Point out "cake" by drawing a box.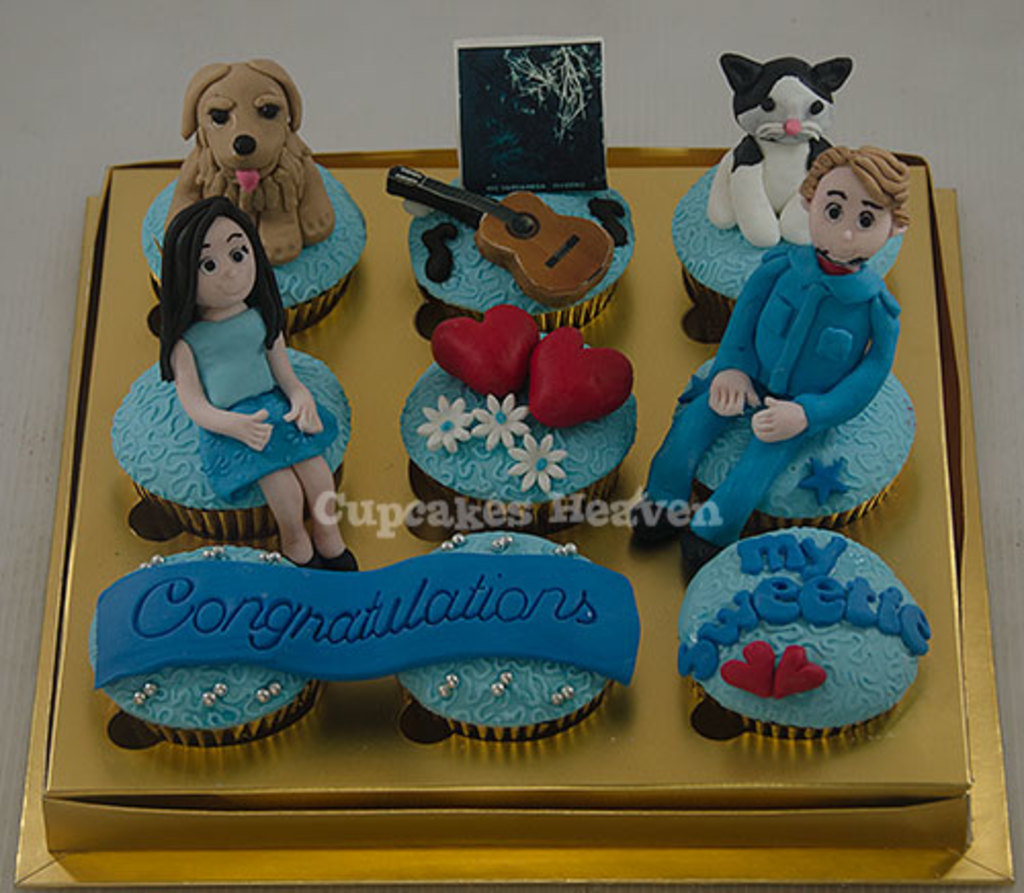
x1=399, y1=530, x2=643, y2=746.
